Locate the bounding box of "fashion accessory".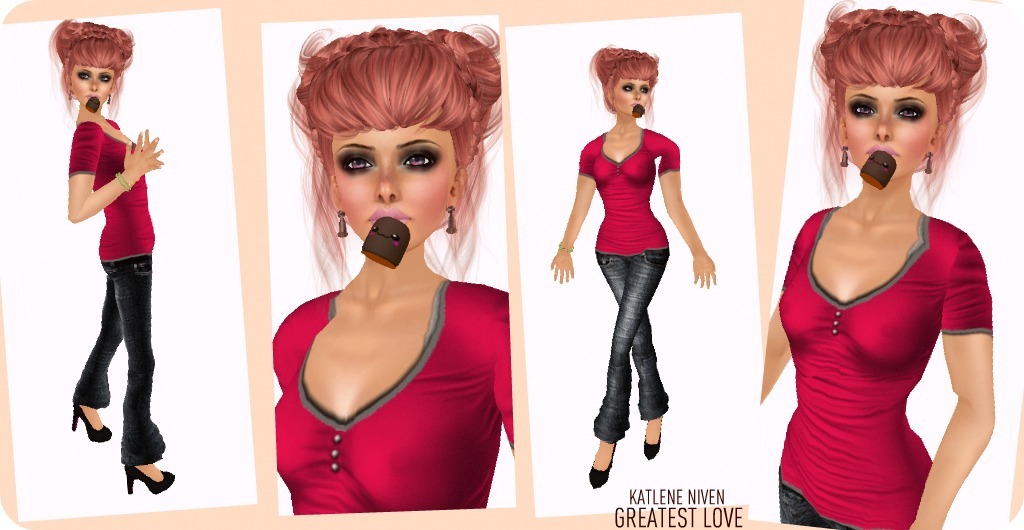
Bounding box: [67,89,77,107].
